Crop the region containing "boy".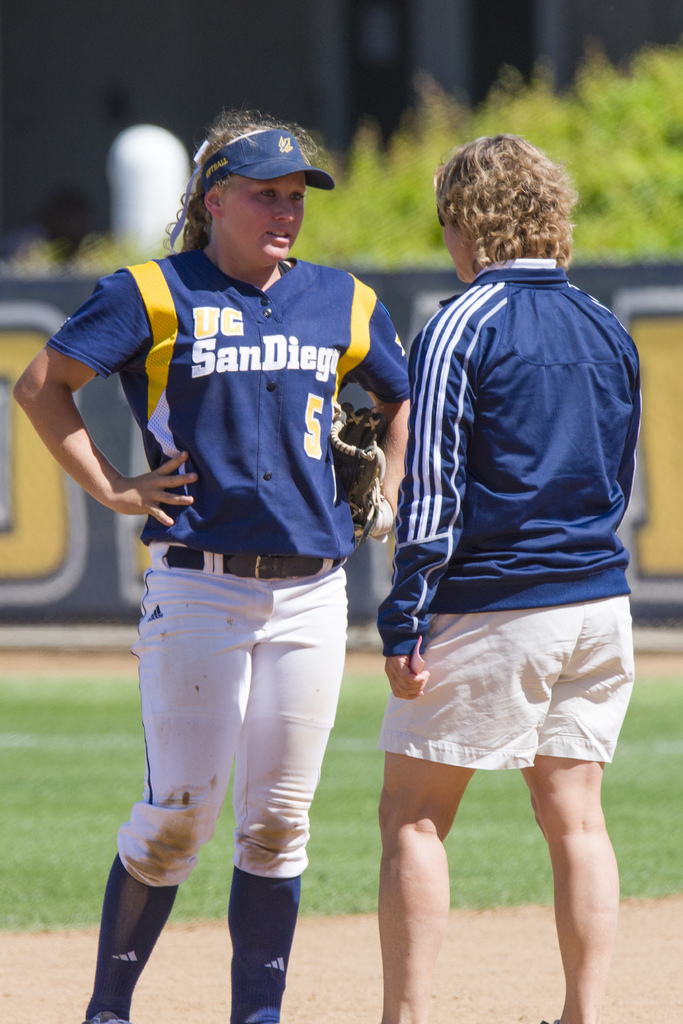
Crop region: (left=54, top=113, right=425, bottom=980).
